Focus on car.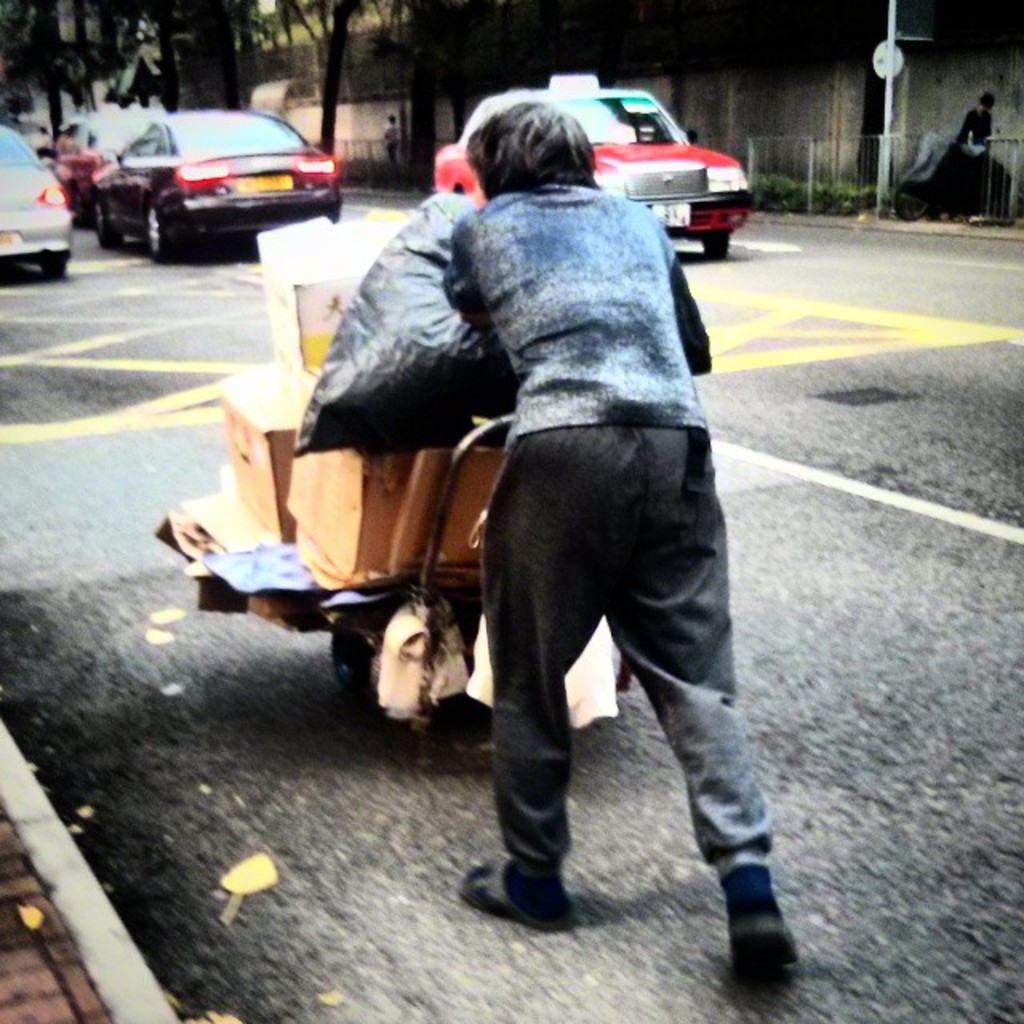
Focused at box(0, 120, 66, 270).
